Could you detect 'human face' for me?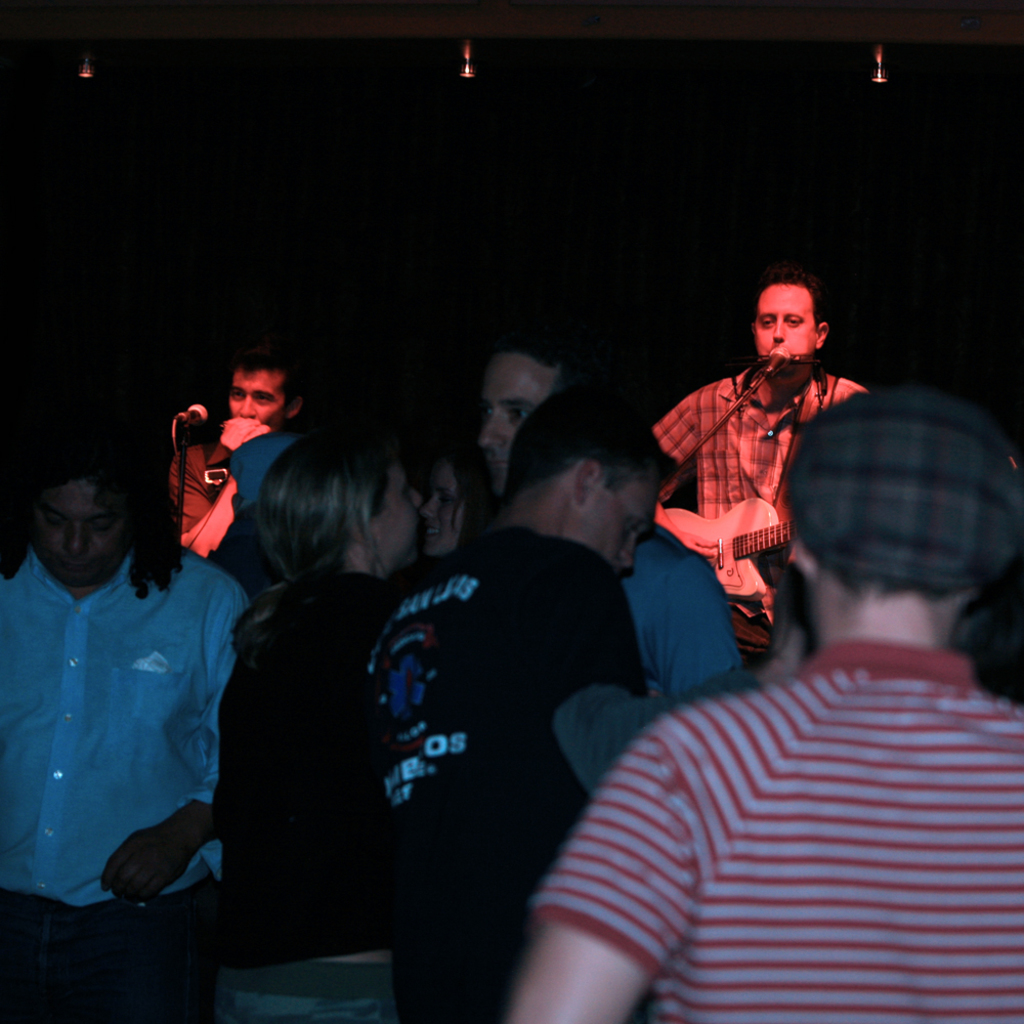
Detection result: bbox=[373, 468, 429, 565].
